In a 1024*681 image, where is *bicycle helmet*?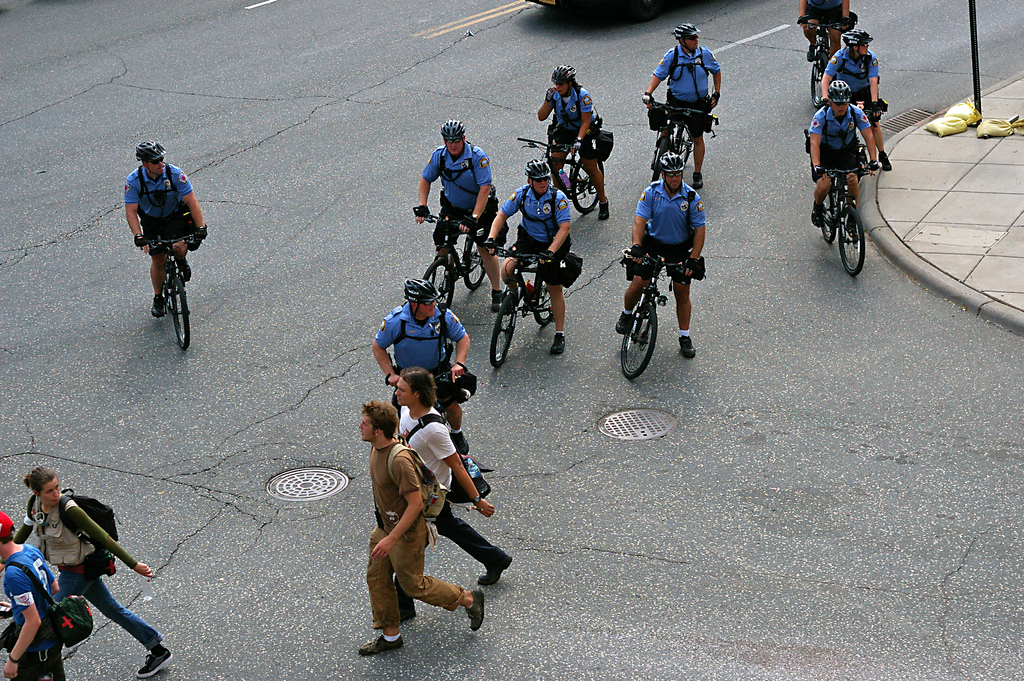
left=406, top=275, right=442, bottom=305.
